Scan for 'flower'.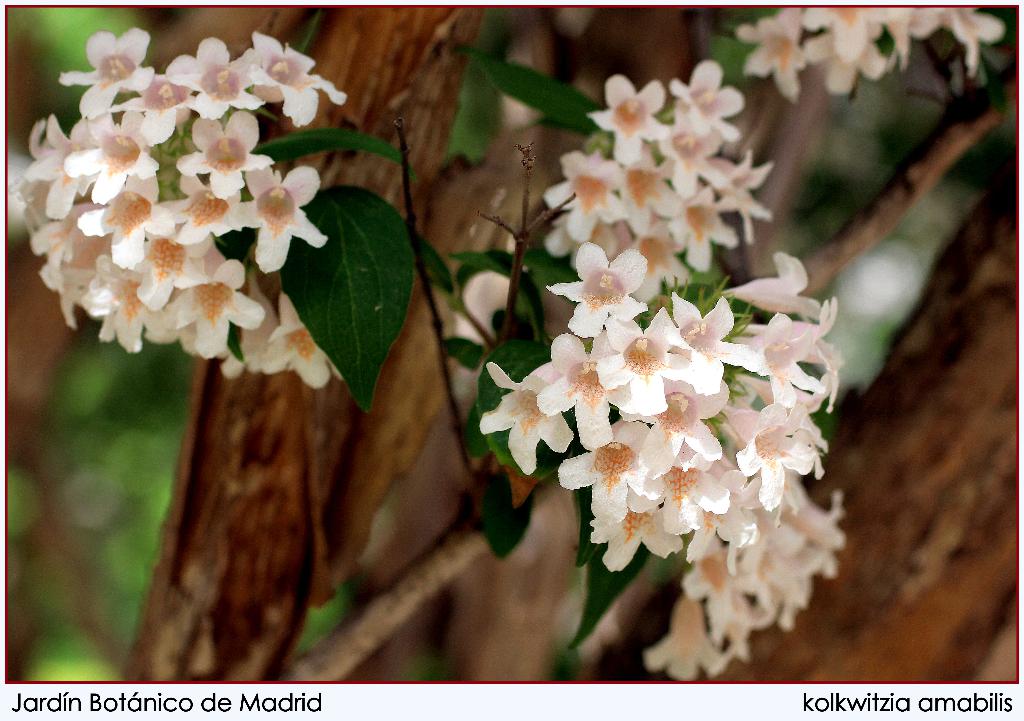
Scan result: 168 40 269 118.
